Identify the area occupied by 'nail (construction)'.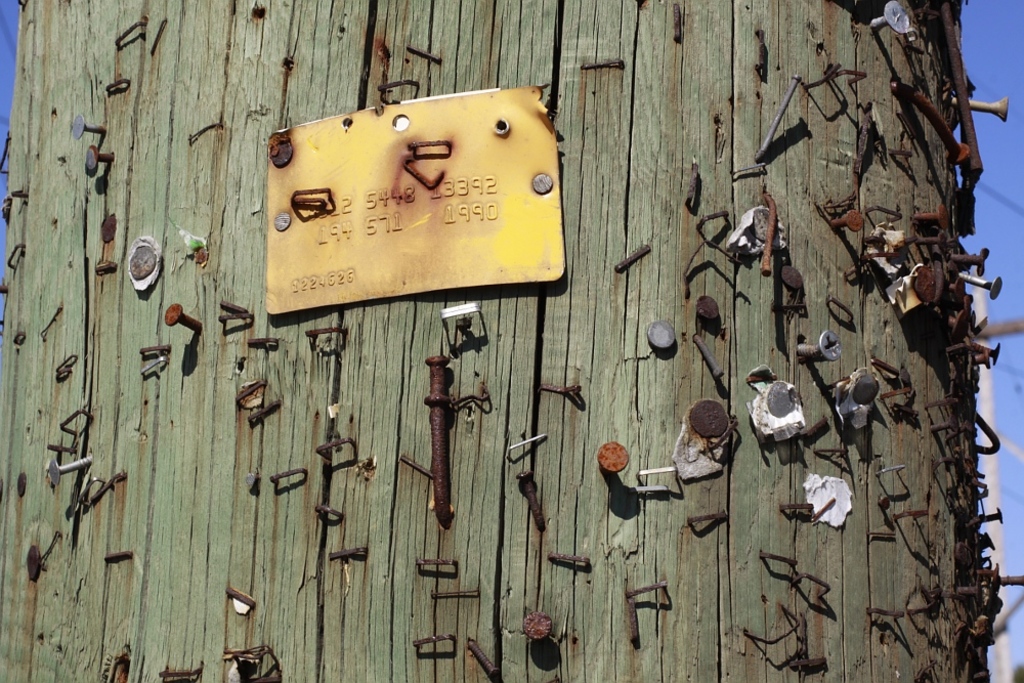
Area: select_region(938, 6, 982, 169).
